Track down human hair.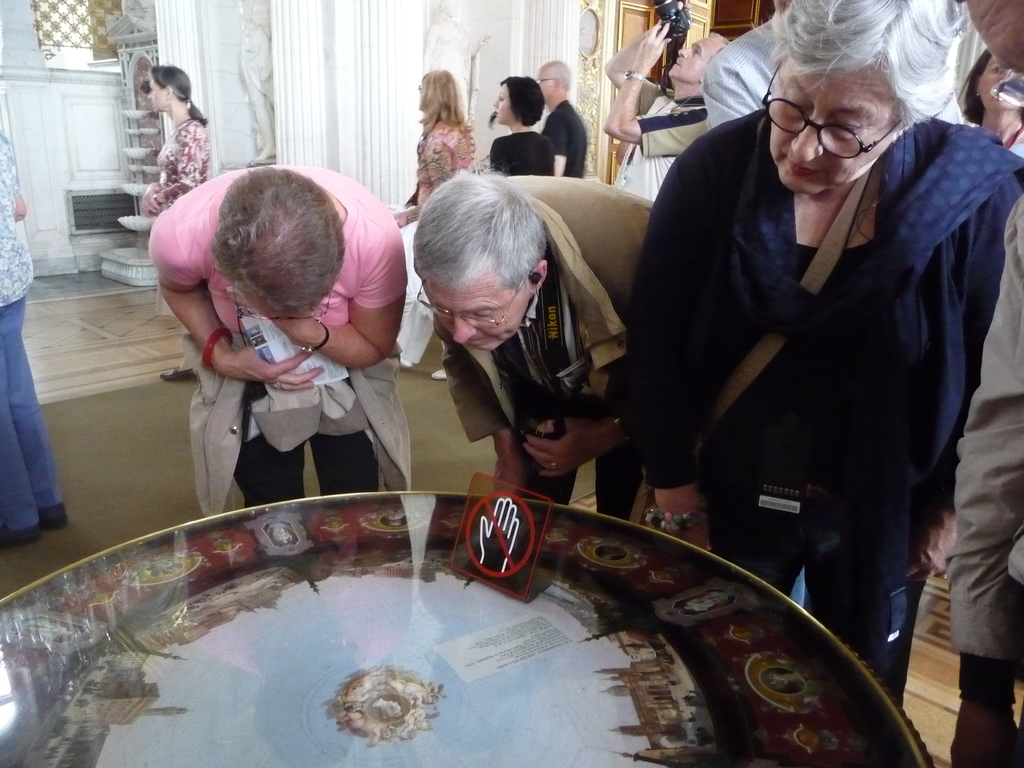
Tracked to (410, 169, 541, 282).
